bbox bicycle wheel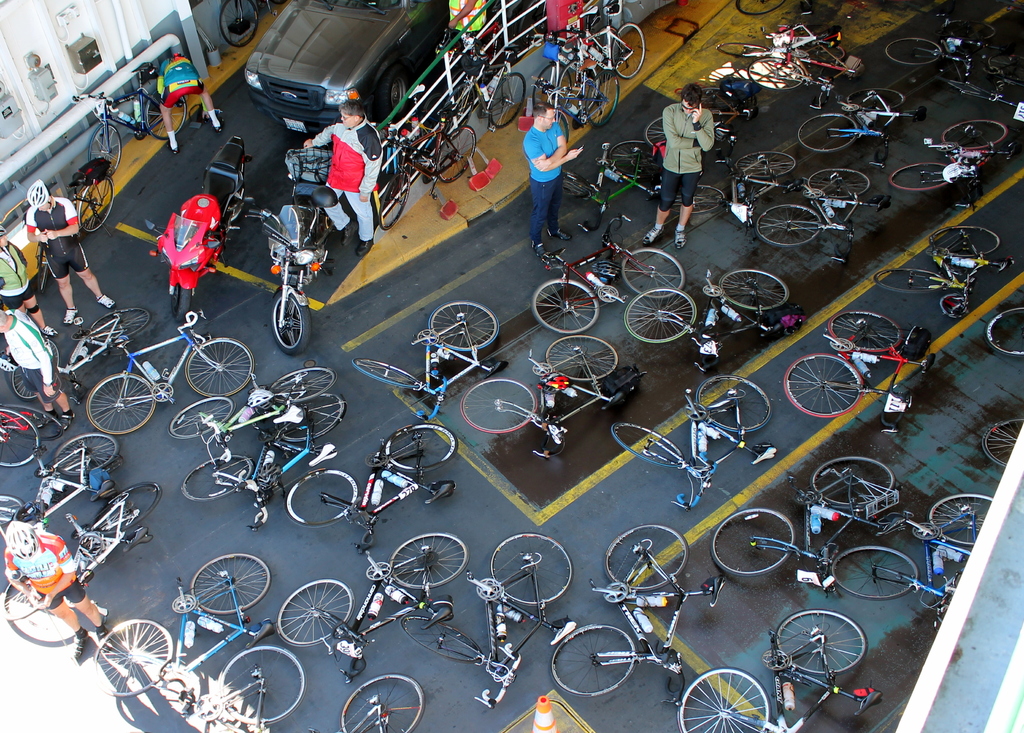
box(572, 60, 624, 130)
